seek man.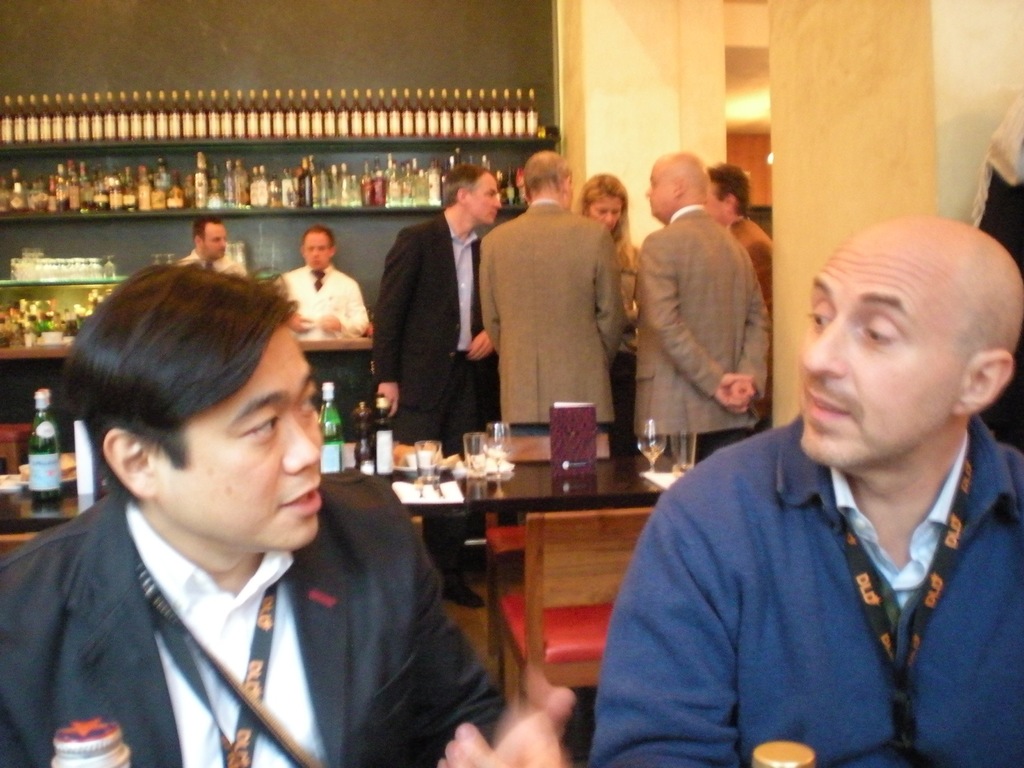
l=375, t=161, r=505, b=616.
